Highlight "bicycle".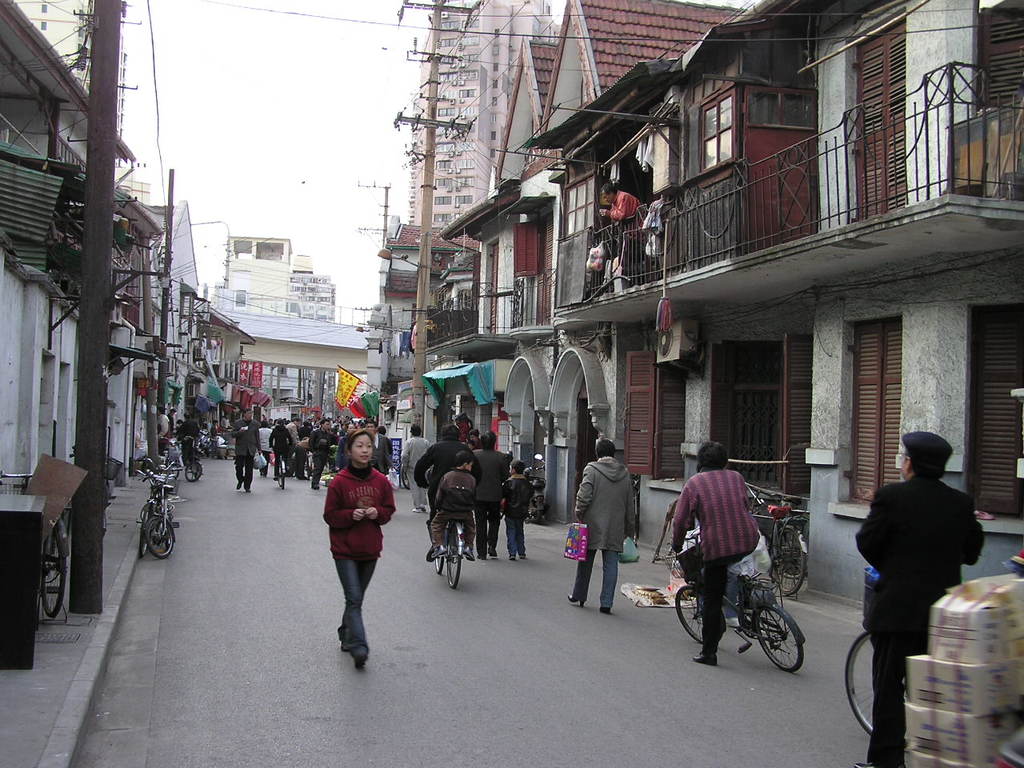
Highlighted region: BBox(846, 548, 1023, 740).
